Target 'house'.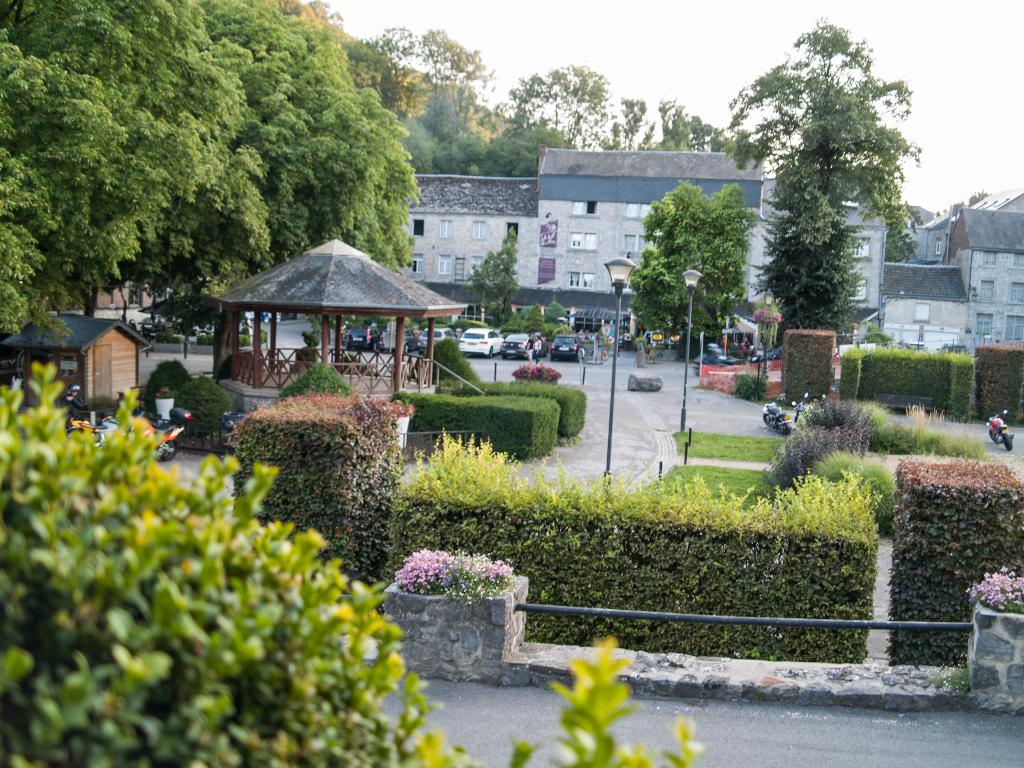
Target region: box(870, 262, 969, 349).
